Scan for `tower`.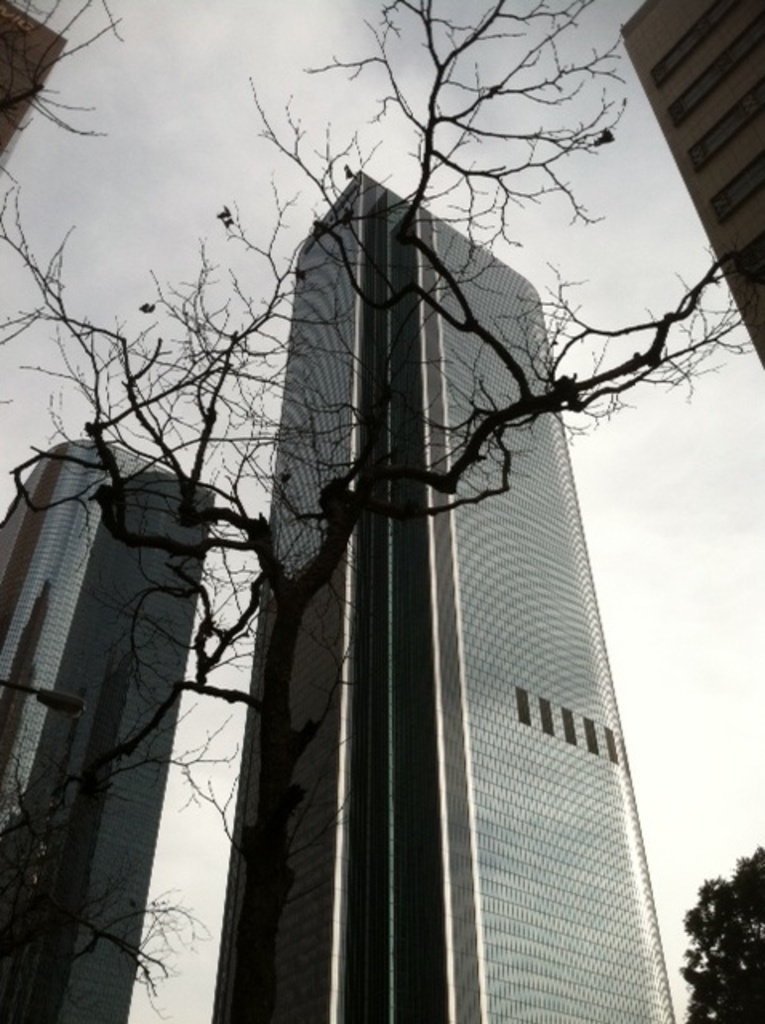
Scan result: 259/166/645/1013.
